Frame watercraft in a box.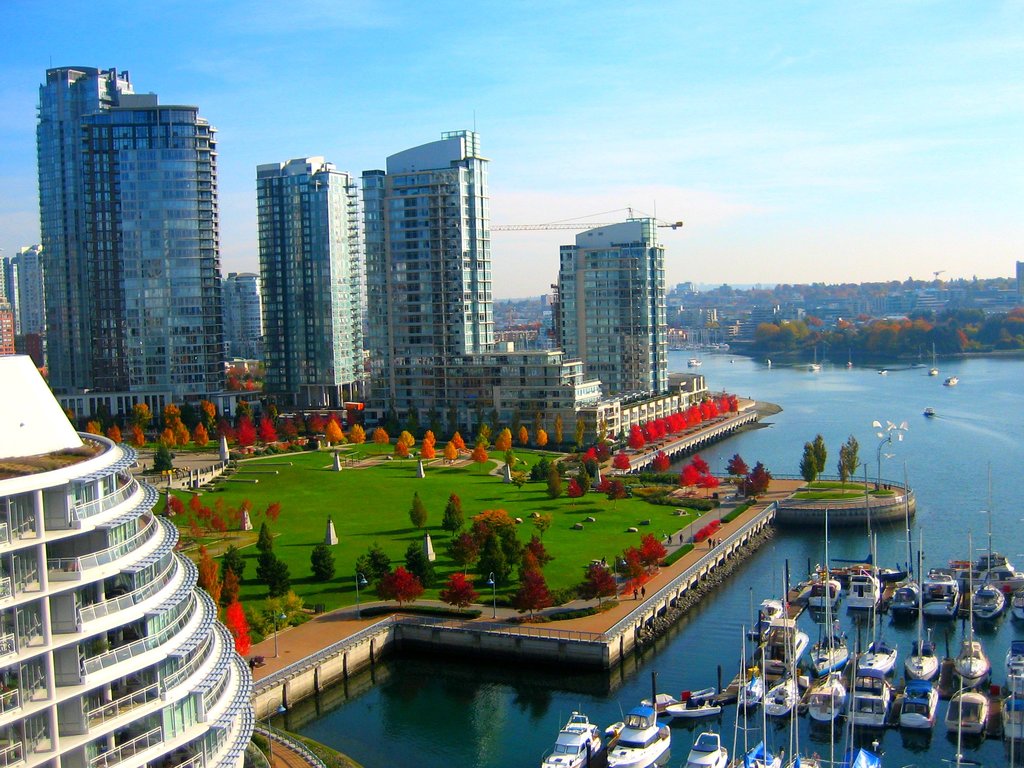
Rect(666, 660, 728, 716).
